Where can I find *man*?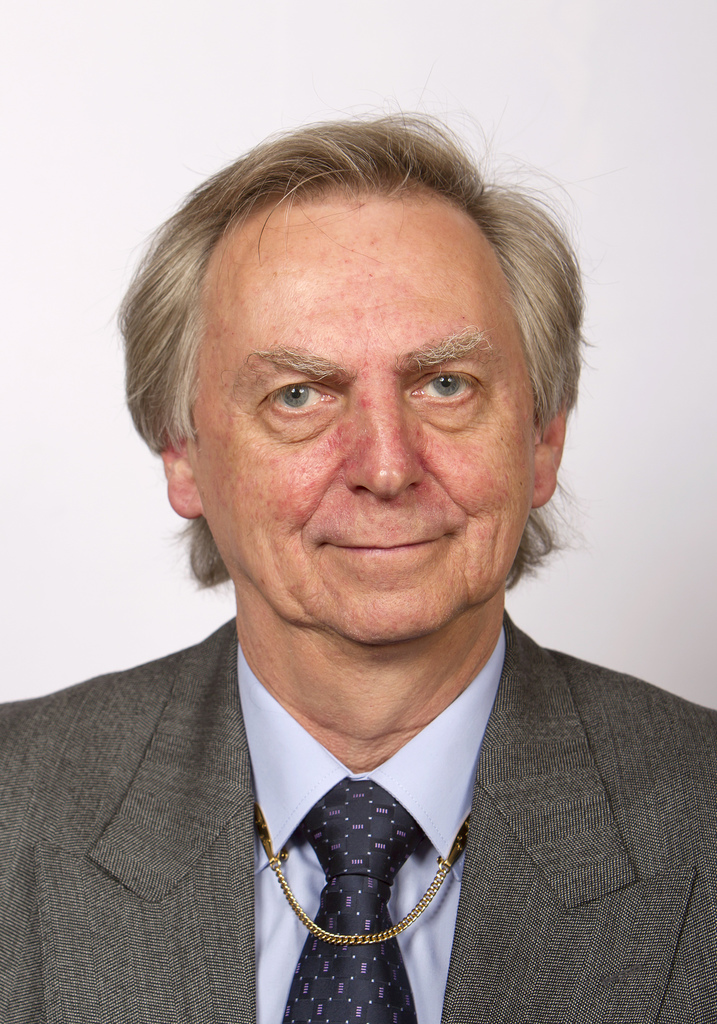
You can find it at rect(0, 116, 716, 992).
